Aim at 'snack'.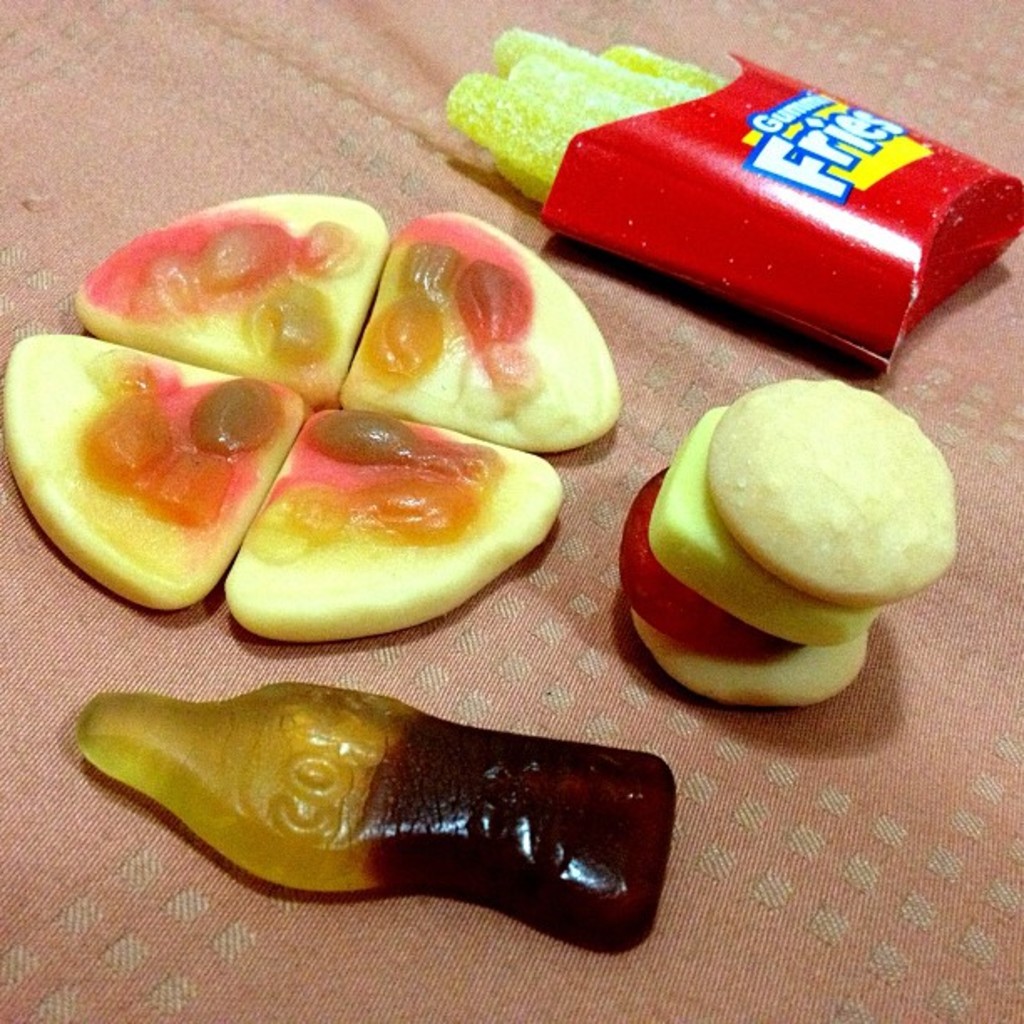
Aimed at box(612, 383, 952, 701).
